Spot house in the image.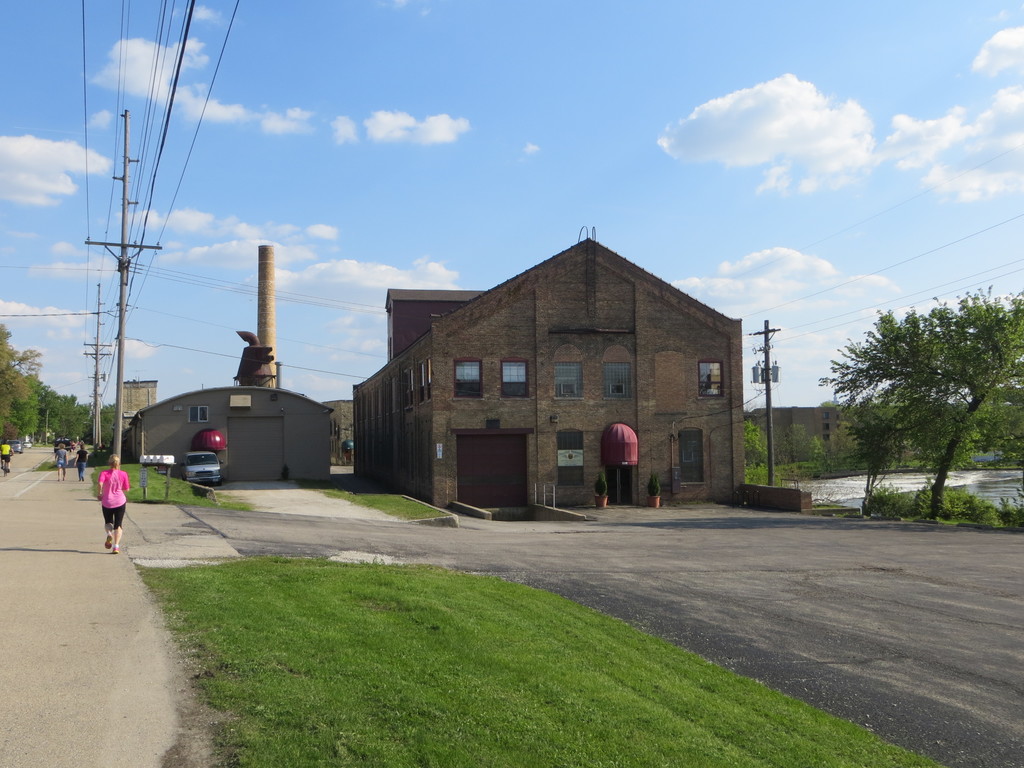
house found at box=[336, 228, 748, 490].
